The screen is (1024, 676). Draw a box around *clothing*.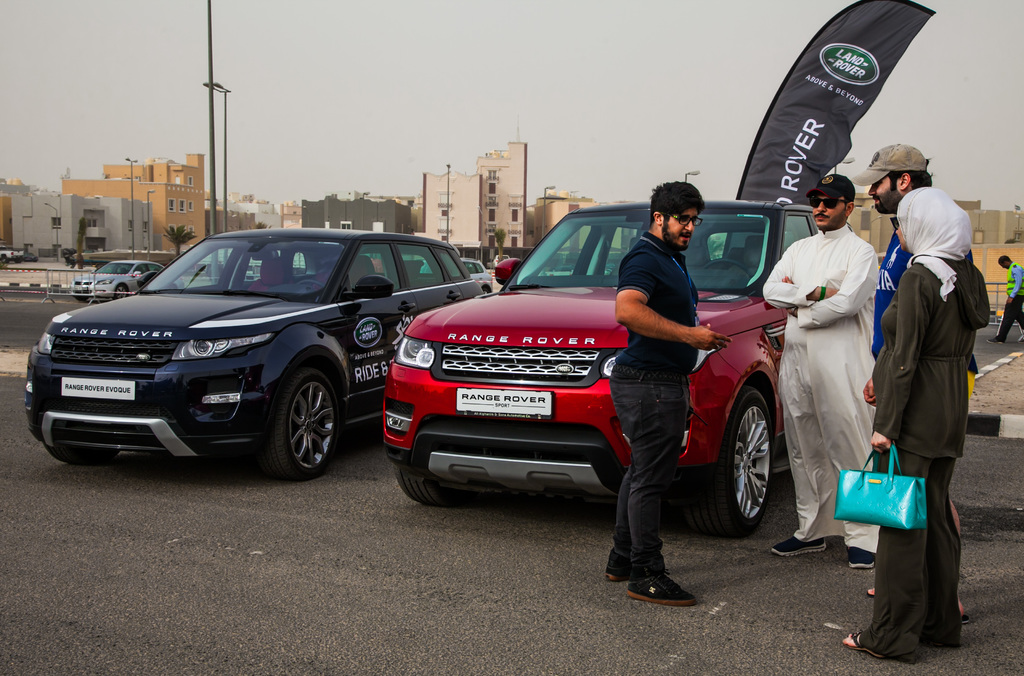
{"x1": 998, "y1": 265, "x2": 1023, "y2": 331}.
